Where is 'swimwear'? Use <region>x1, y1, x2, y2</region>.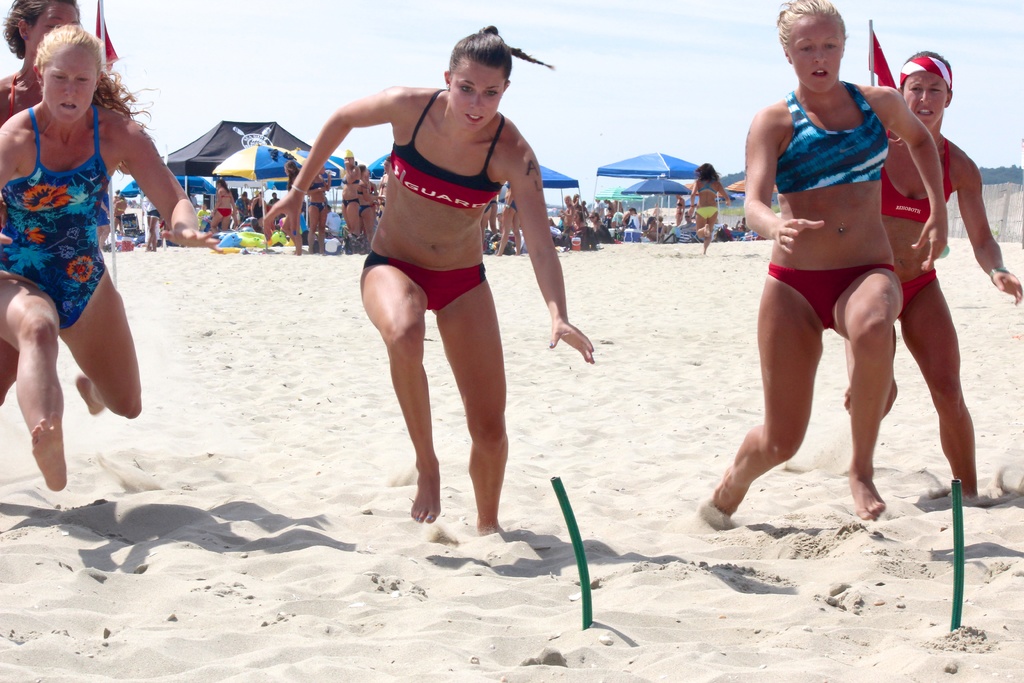
<region>381, 86, 502, 197</region>.
